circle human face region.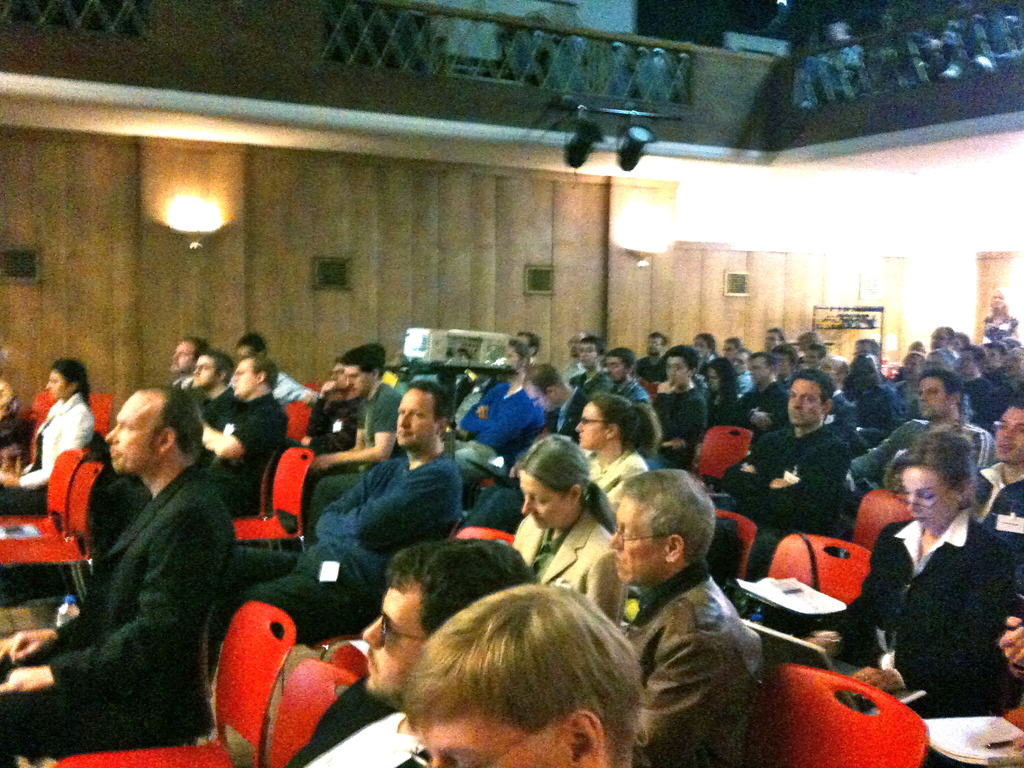
Region: (left=920, top=376, right=949, bottom=419).
